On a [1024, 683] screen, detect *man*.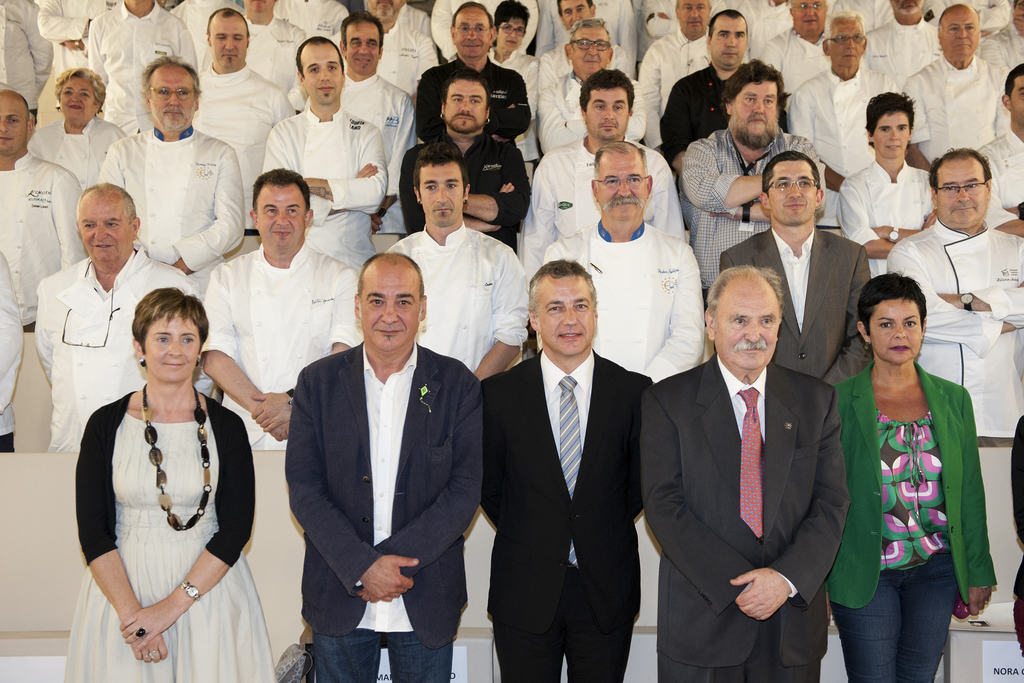
bbox=[750, 0, 842, 97].
